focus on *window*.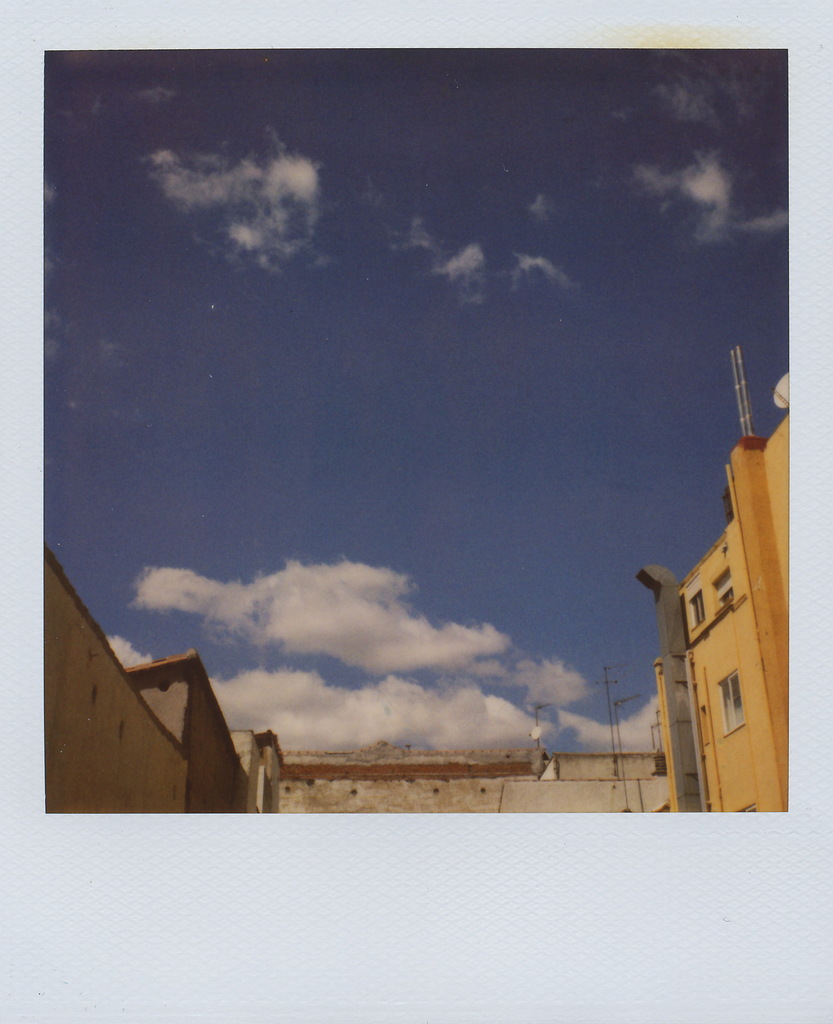
Focused at l=722, t=666, r=740, b=737.
